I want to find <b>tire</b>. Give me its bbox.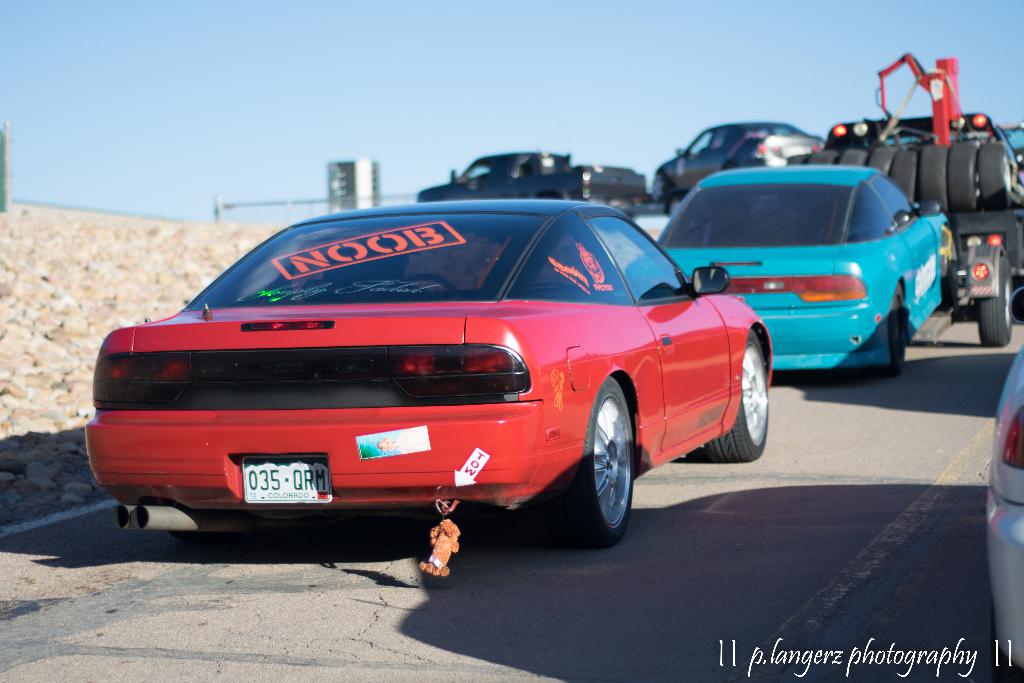
bbox(838, 150, 865, 168).
